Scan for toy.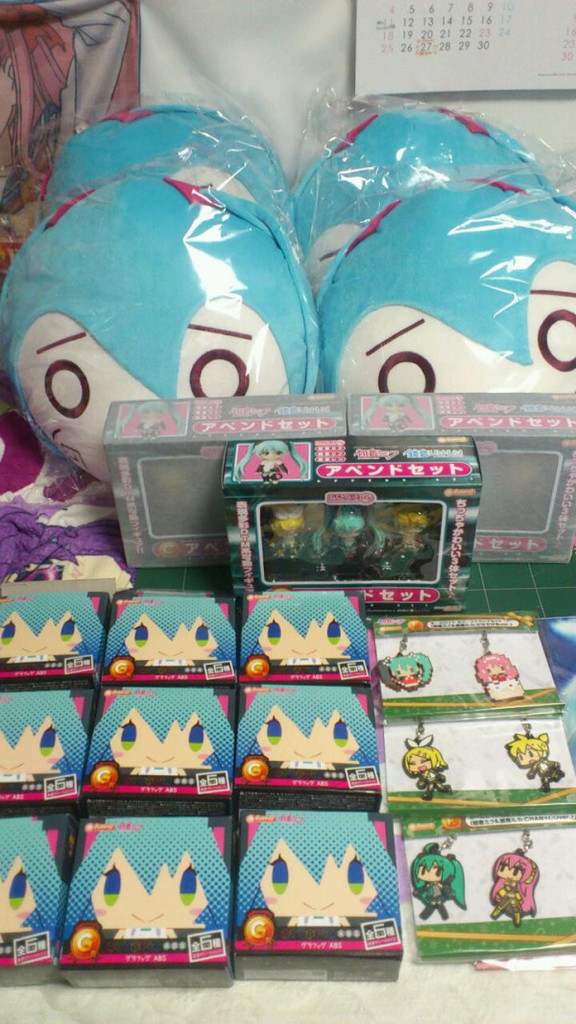
Scan result: 270 505 307 560.
